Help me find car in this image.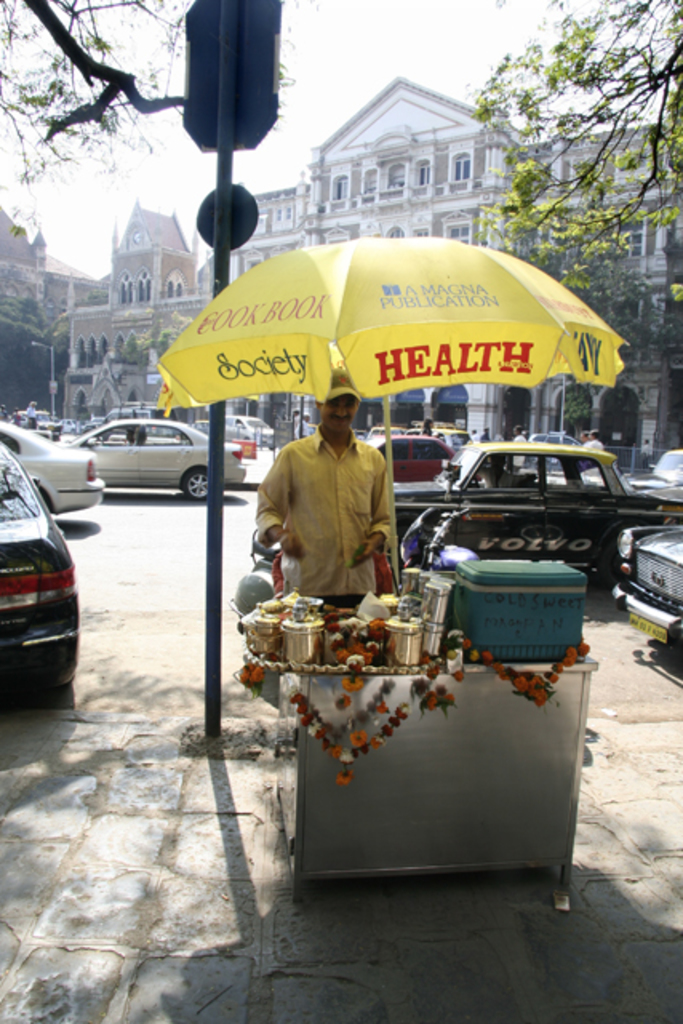
Found it: BBox(528, 432, 582, 474).
